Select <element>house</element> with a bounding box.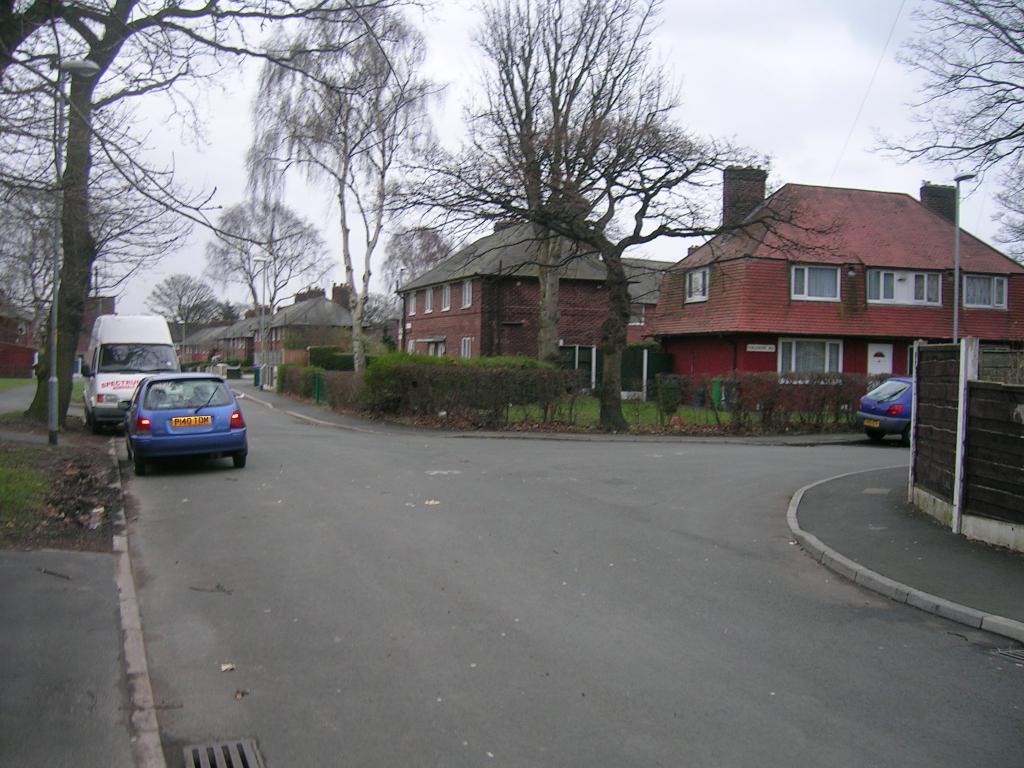
(left=628, top=154, right=1023, bottom=423).
